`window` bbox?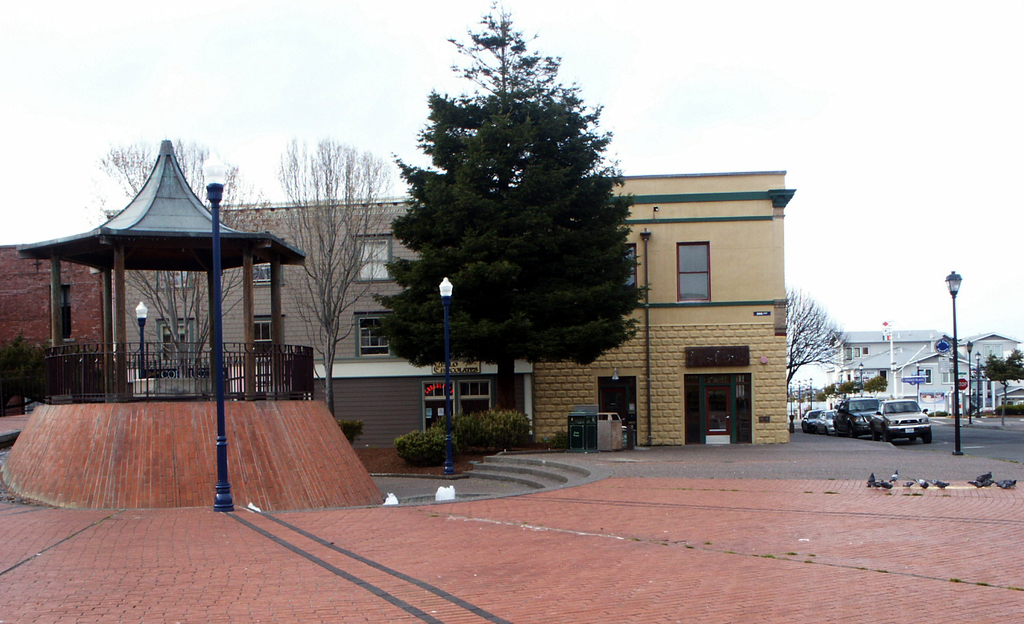
[x1=350, y1=233, x2=396, y2=283]
